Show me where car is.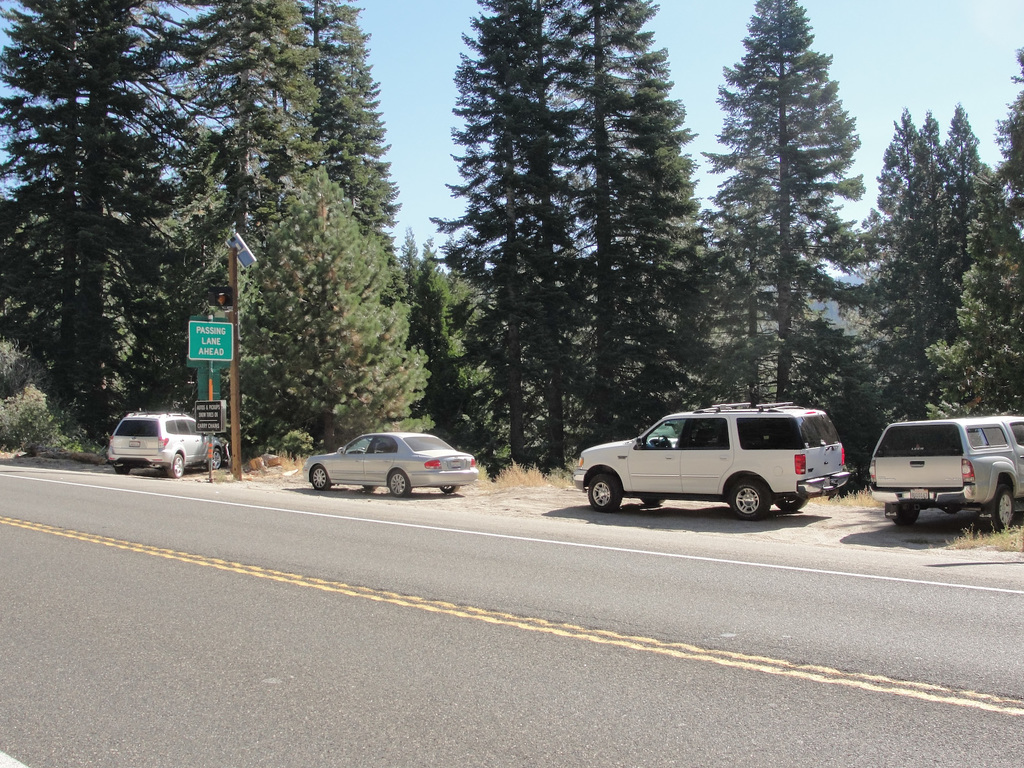
car is at rect(572, 398, 836, 523).
